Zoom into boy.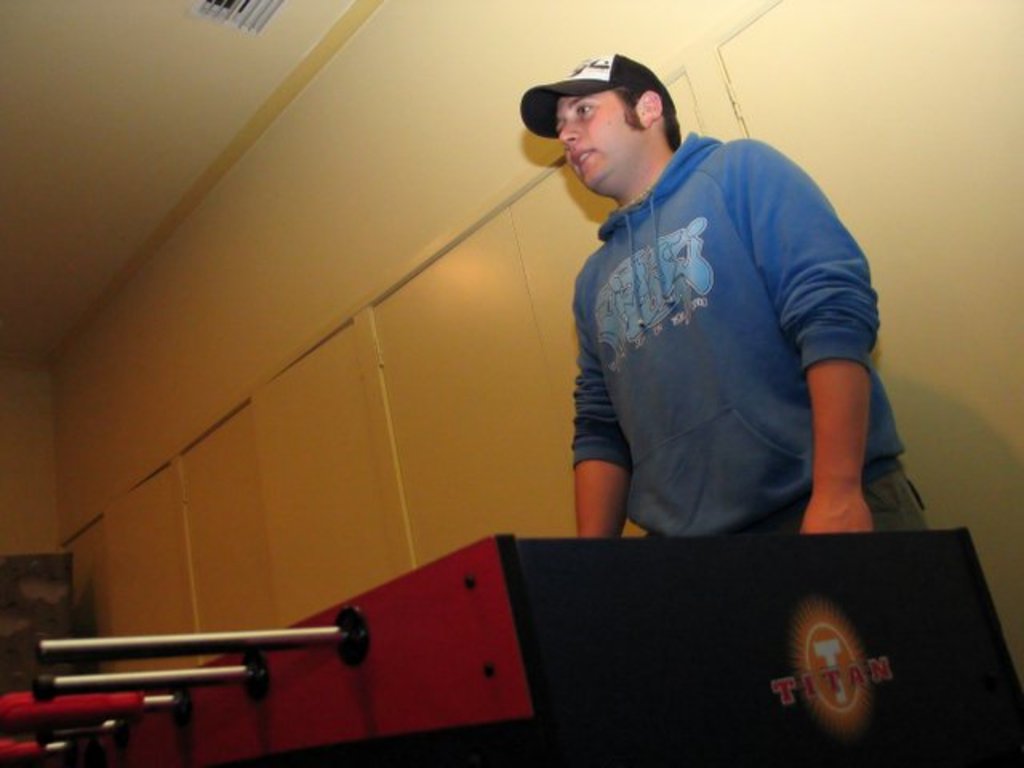
Zoom target: box(530, 51, 915, 555).
